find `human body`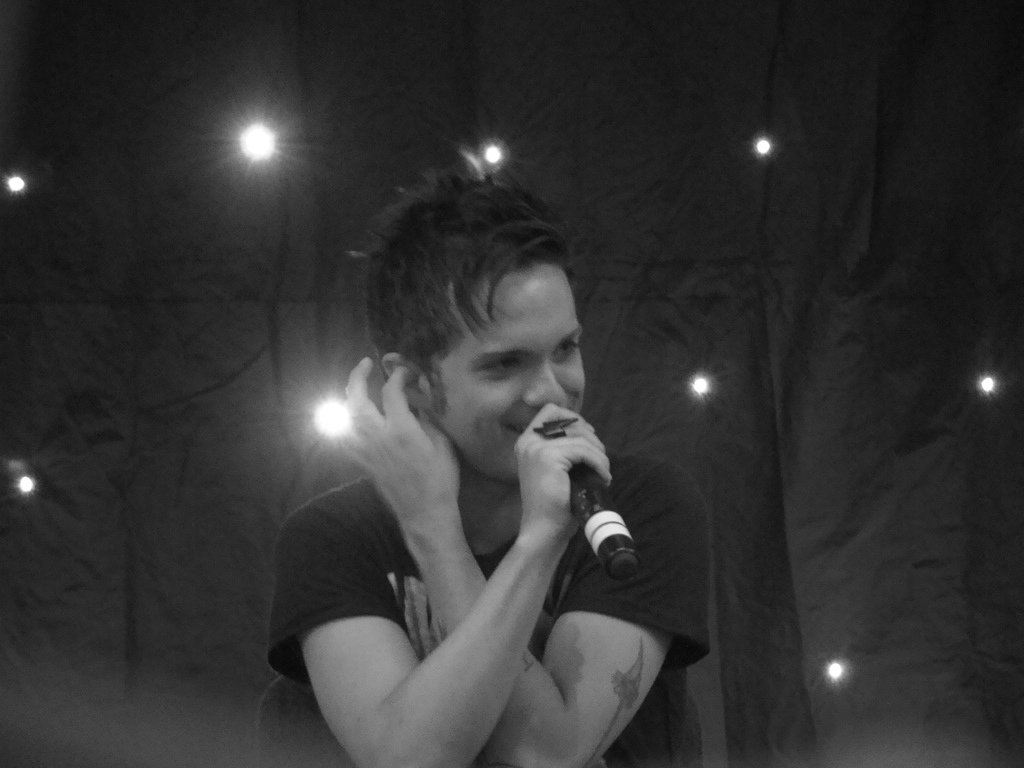
l=239, t=186, r=731, b=767
